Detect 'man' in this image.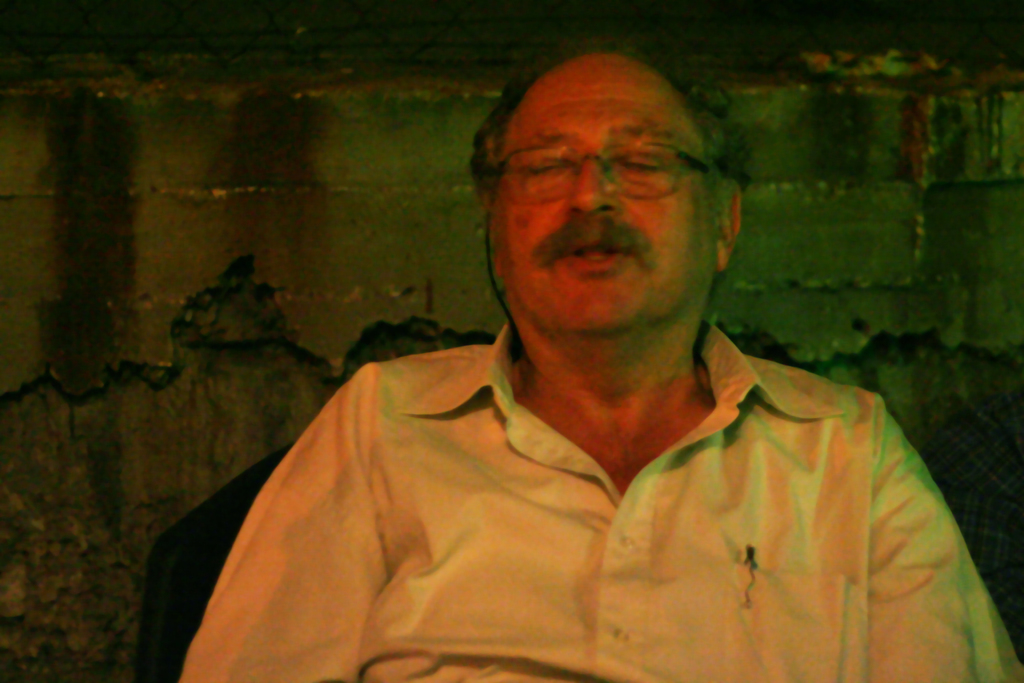
Detection: 183,35,974,682.
